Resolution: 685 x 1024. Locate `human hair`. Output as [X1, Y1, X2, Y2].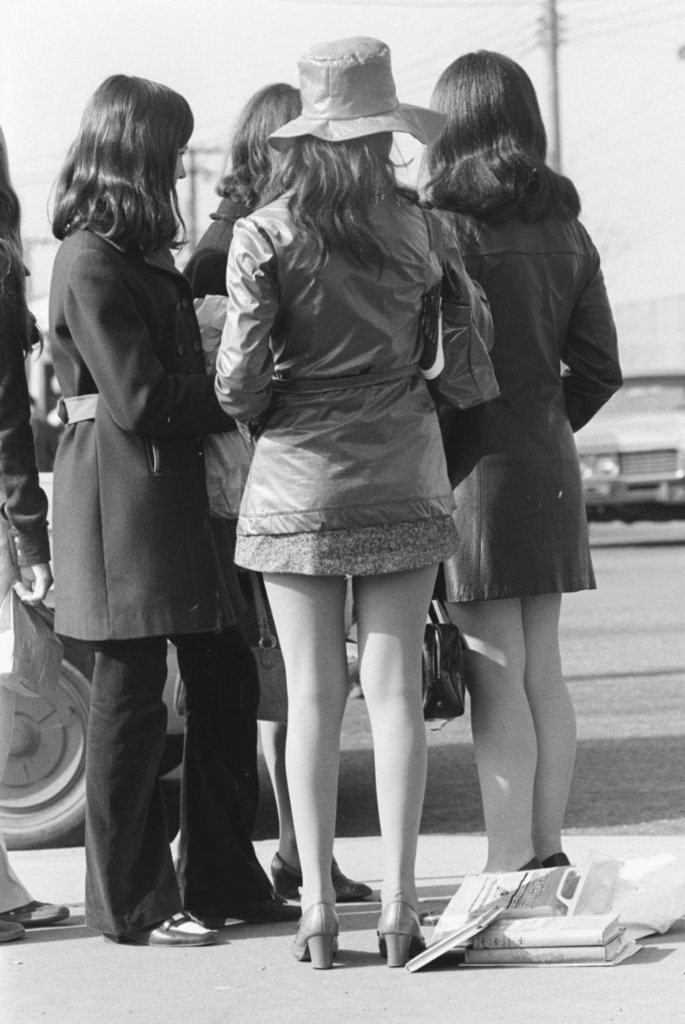
[53, 71, 185, 265].
